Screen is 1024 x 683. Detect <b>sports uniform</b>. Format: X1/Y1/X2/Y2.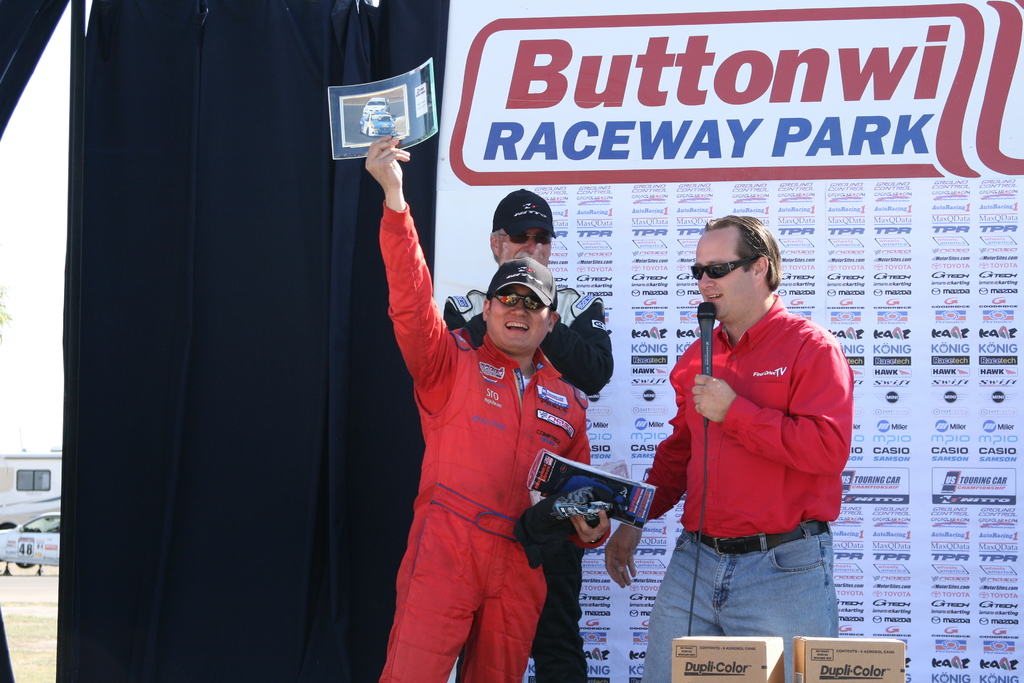
434/263/625/682.
